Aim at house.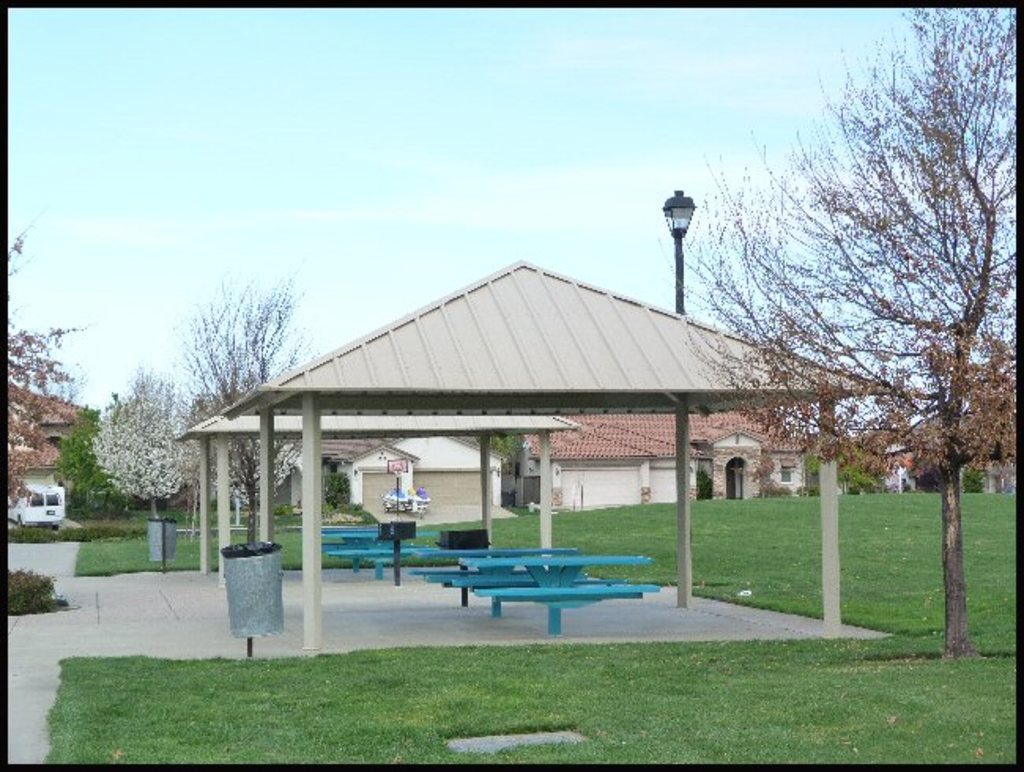
Aimed at box(509, 406, 810, 506).
